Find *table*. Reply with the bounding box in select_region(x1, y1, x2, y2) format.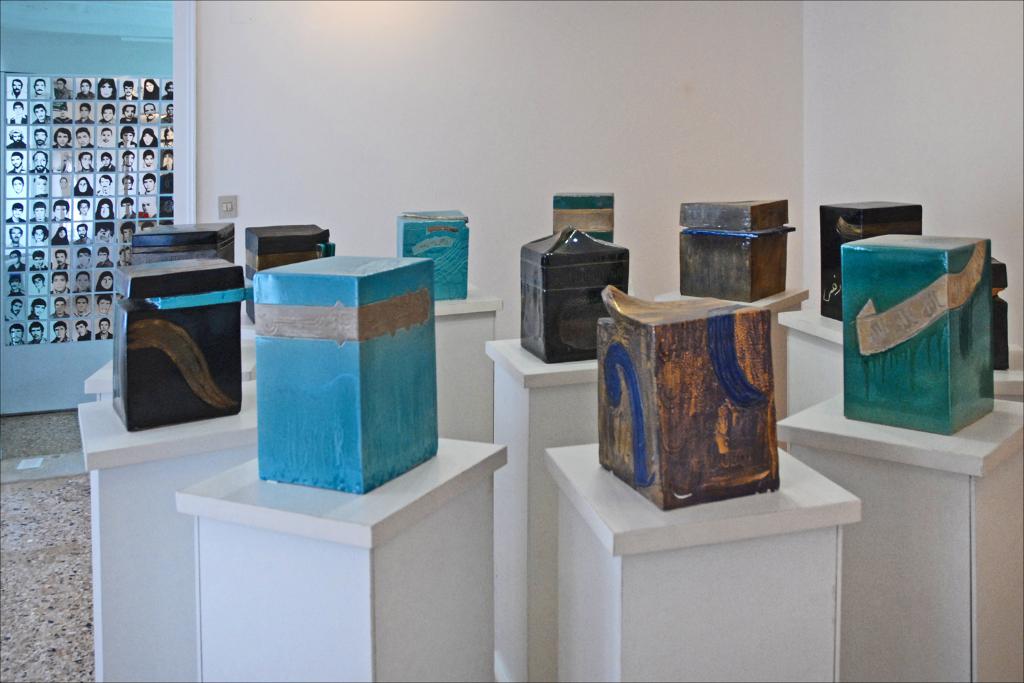
select_region(432, 281, 503, 446).
